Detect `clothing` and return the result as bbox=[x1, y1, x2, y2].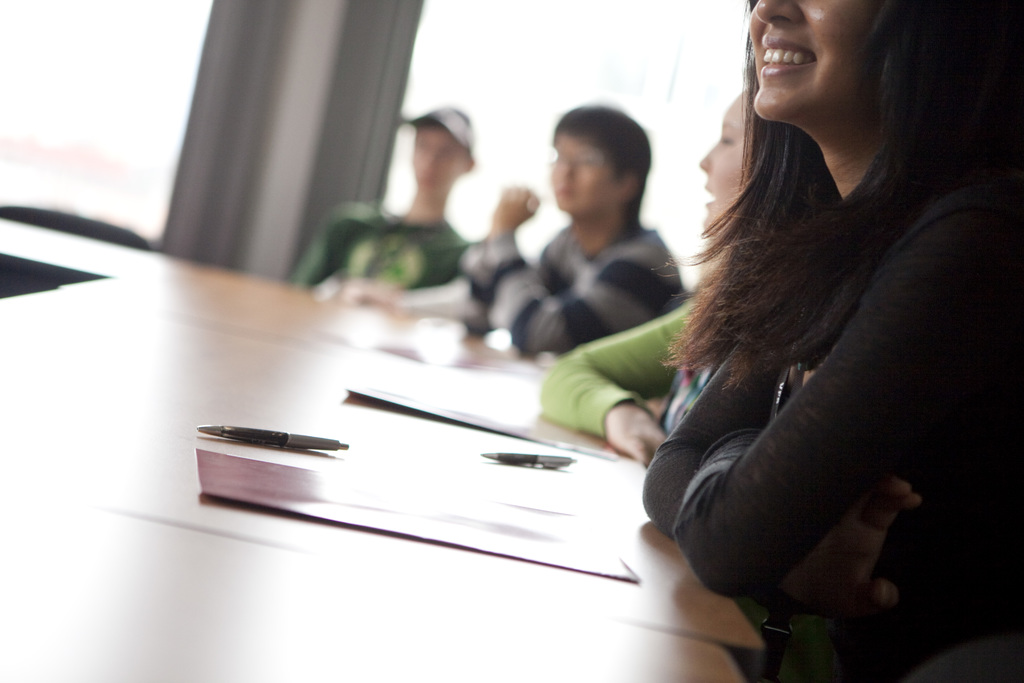
bbox=[641, 183, 1023, 682].
